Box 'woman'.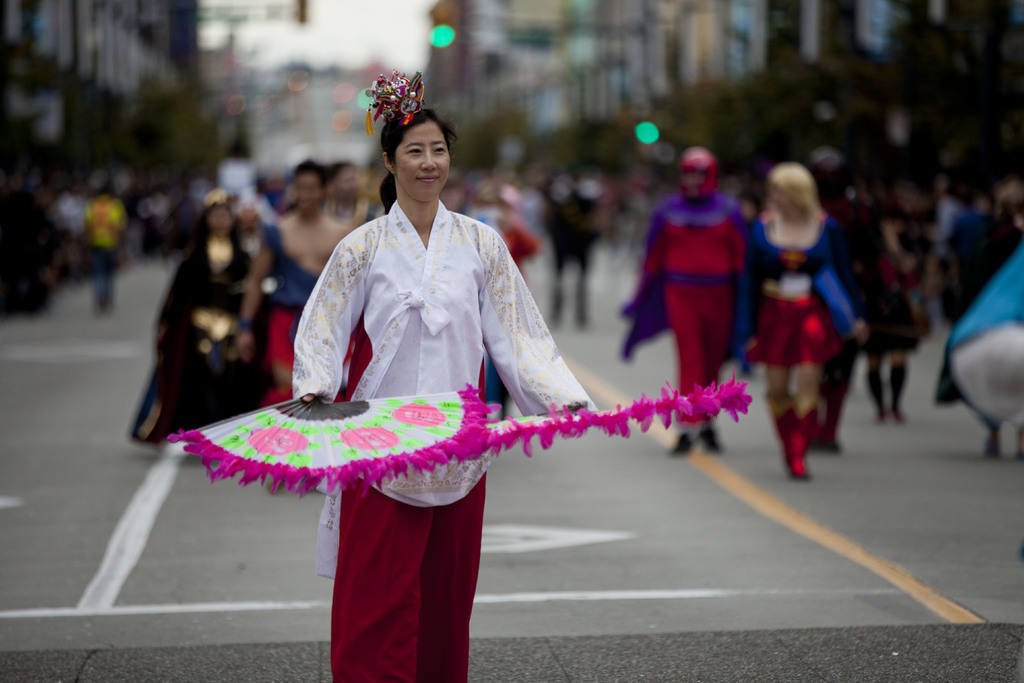
detection(744, 158, 863, 515).
